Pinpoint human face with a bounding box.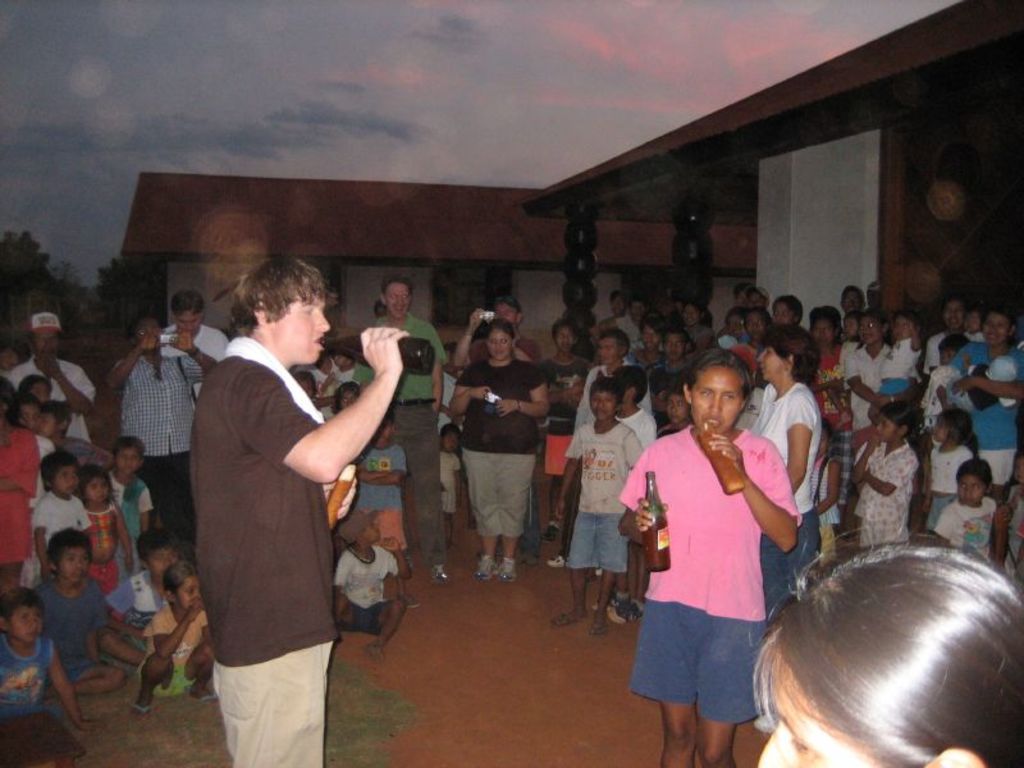
[x1=175, y1=312, x2=198, y2=334].
